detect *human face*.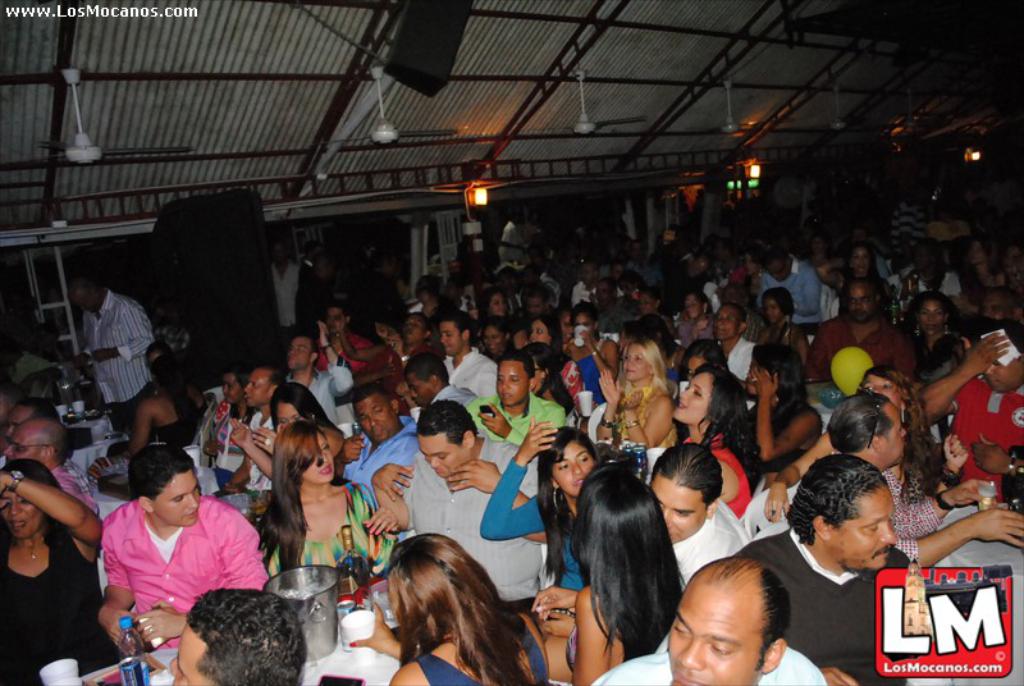
Detected at x1=500, y1=274, x2=516, y2=287.
